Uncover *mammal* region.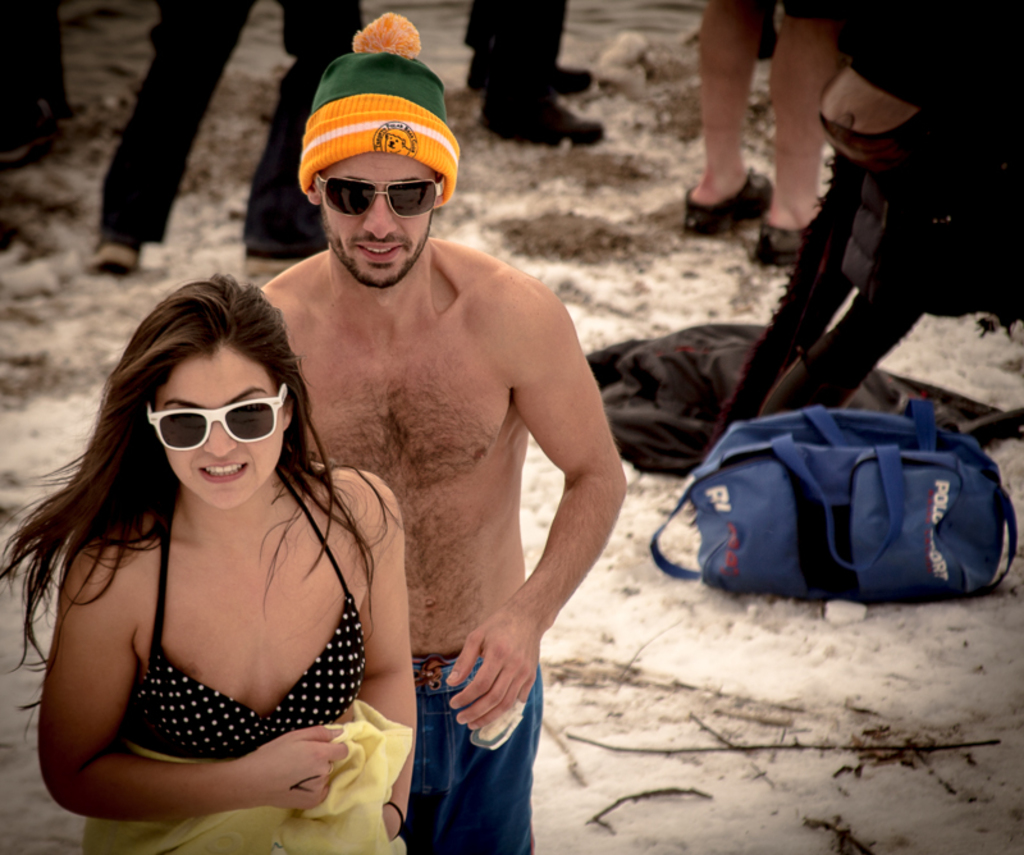
Uncovered: locate(81, 0, 372, 280).
